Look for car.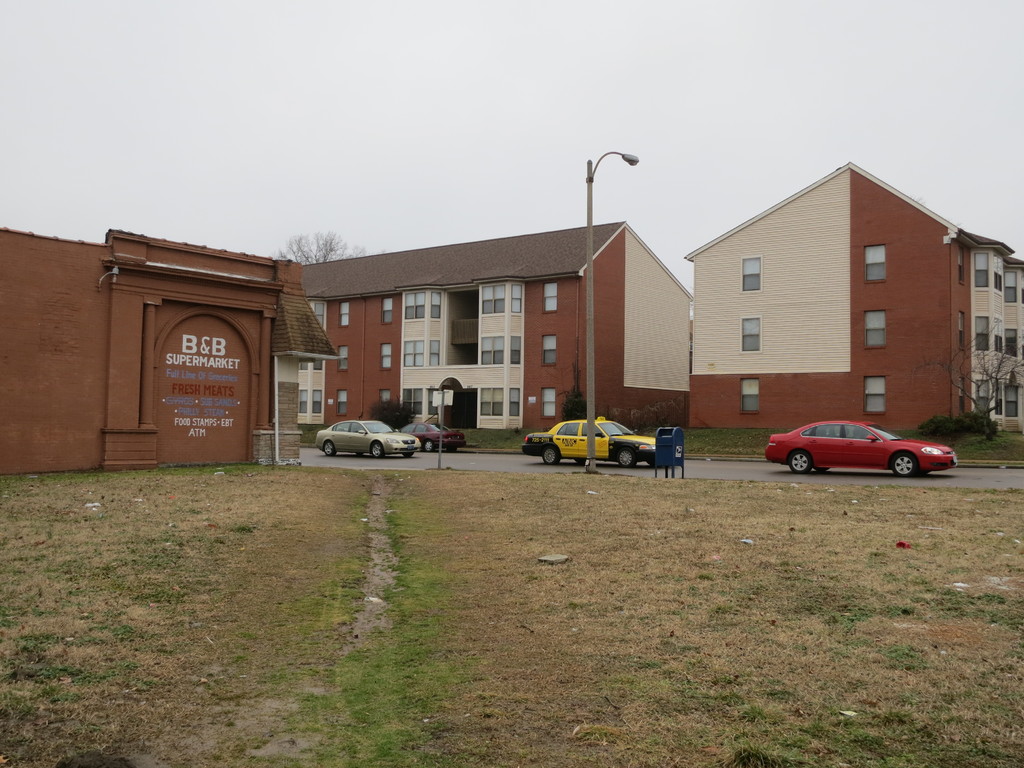
Found: bbox=(521, 415, 662, 468).
